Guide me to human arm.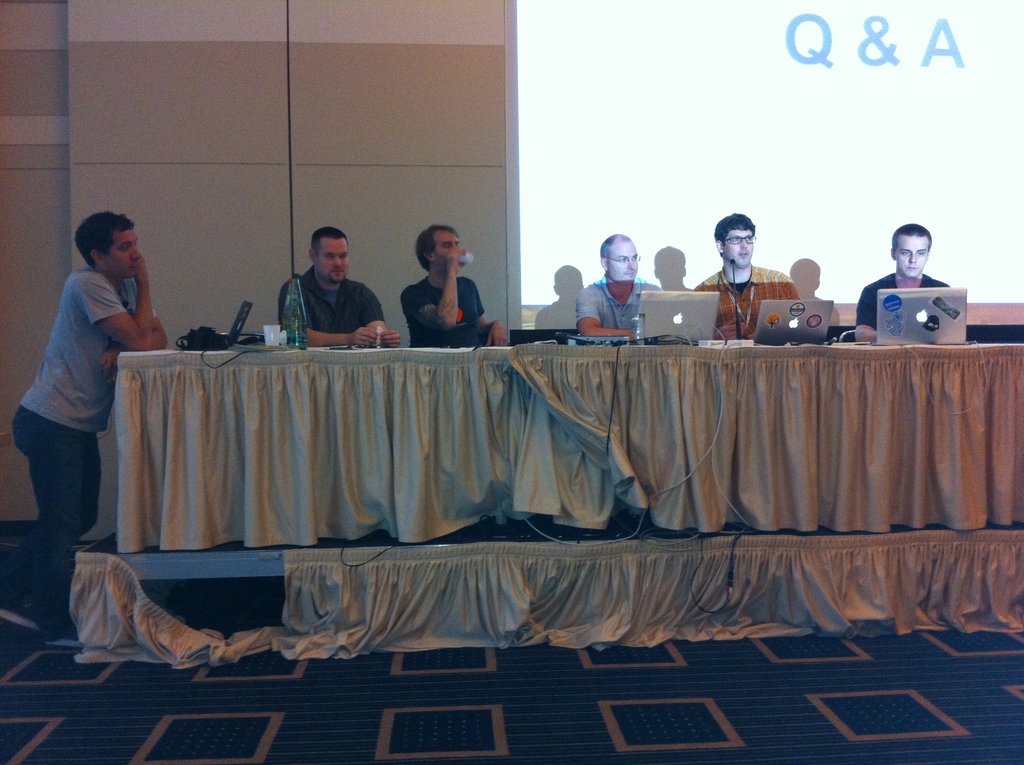
Guidance: 576:286:633:339.
